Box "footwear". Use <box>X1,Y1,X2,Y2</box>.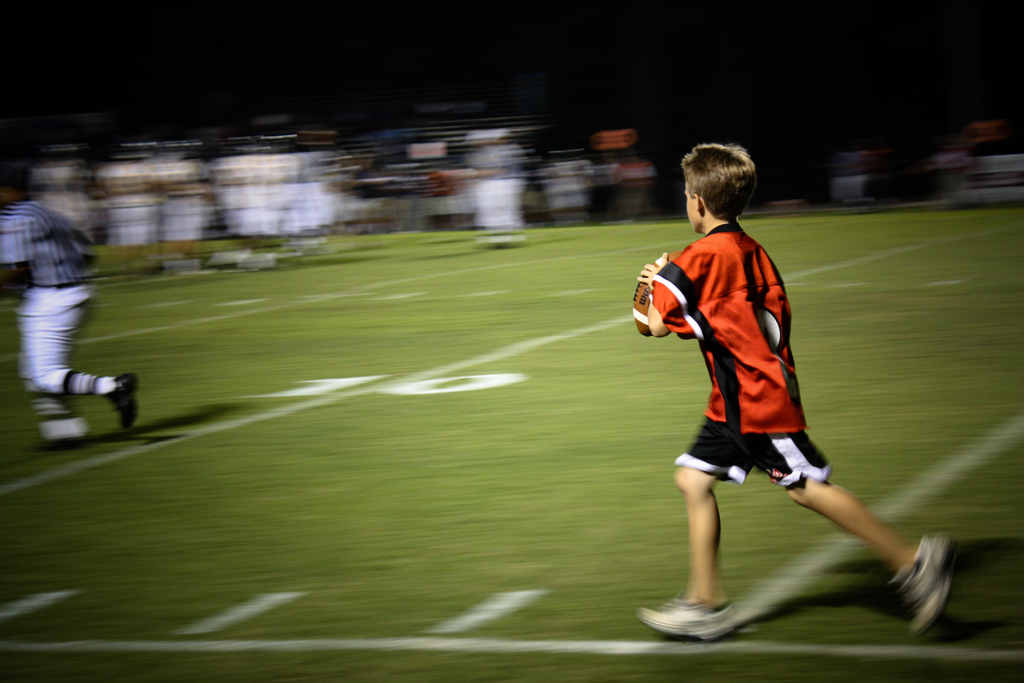
<box>884,528,957,638</box>.
